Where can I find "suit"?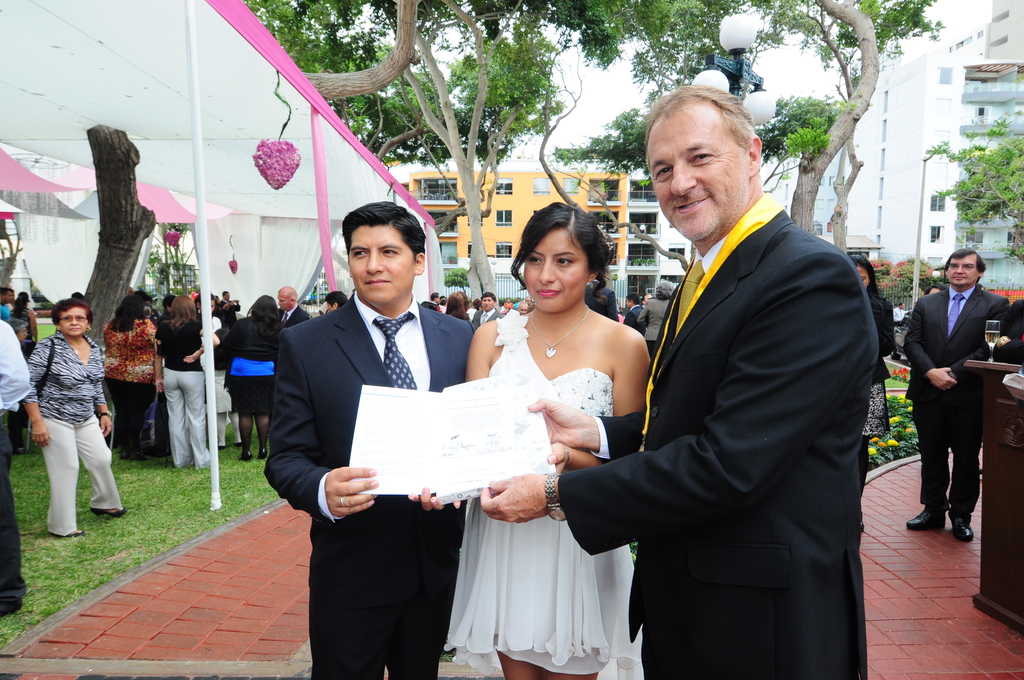
You can find it at [584, 281, 623, 321].
